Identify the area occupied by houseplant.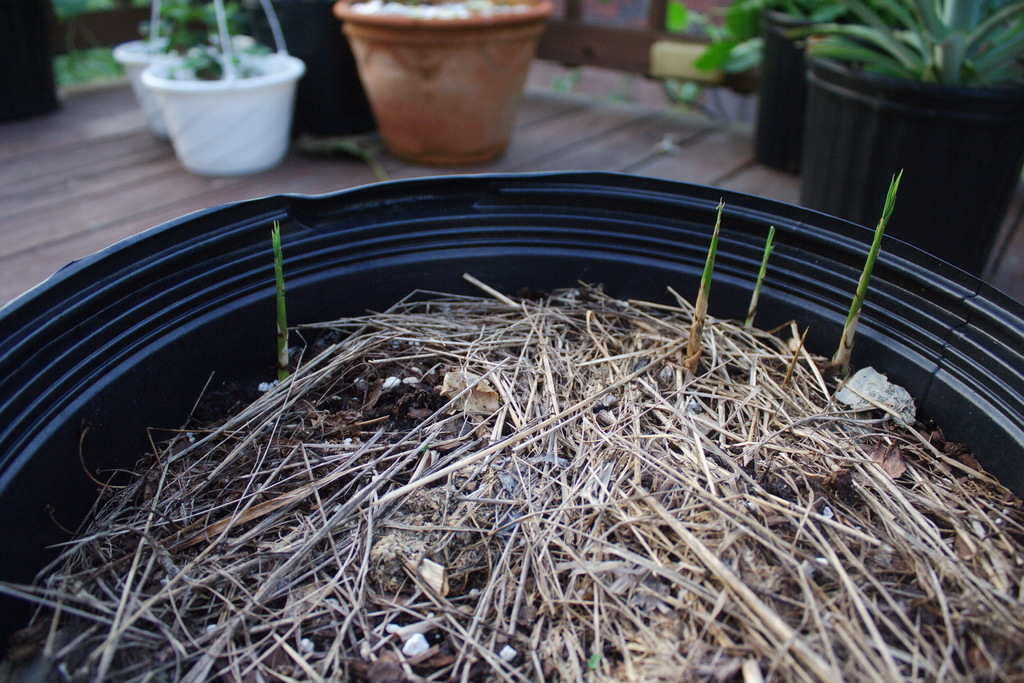
Area: 757/1/1023/86.
